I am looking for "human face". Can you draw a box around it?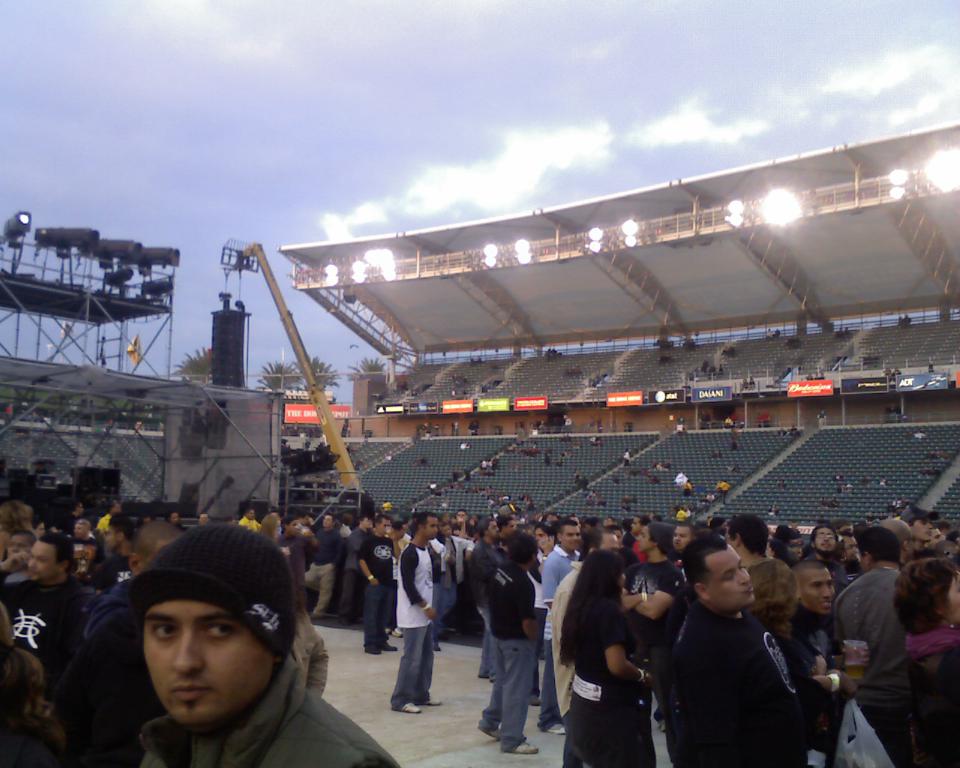
Sure, the bounding box is box(441, 527, 453, 535).
